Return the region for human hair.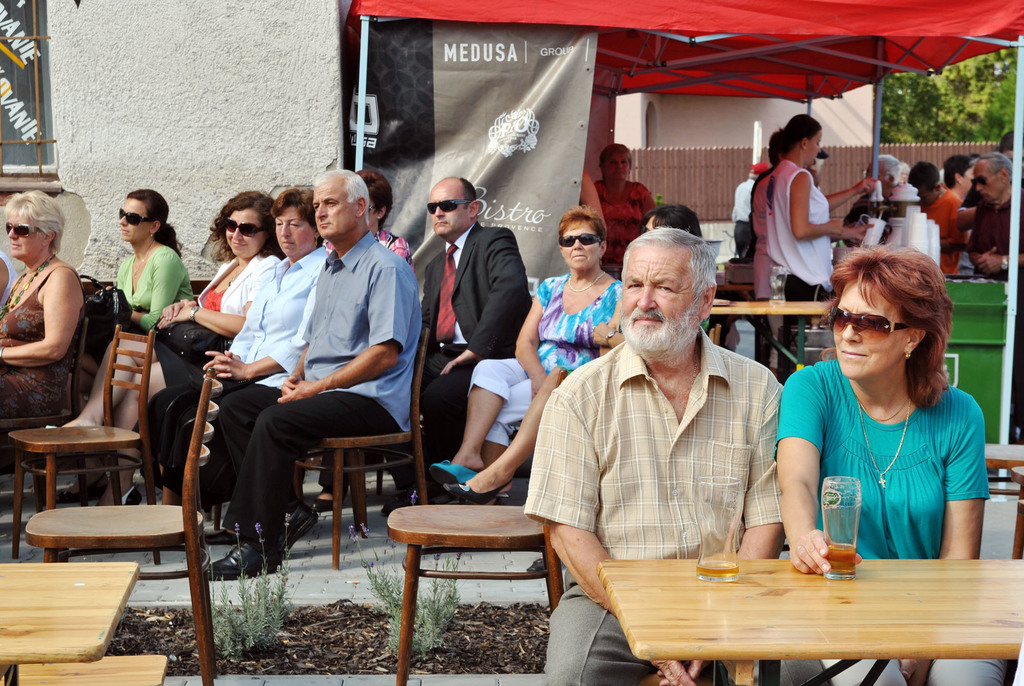
(left=909, top=160, right=942, bottom=195).
